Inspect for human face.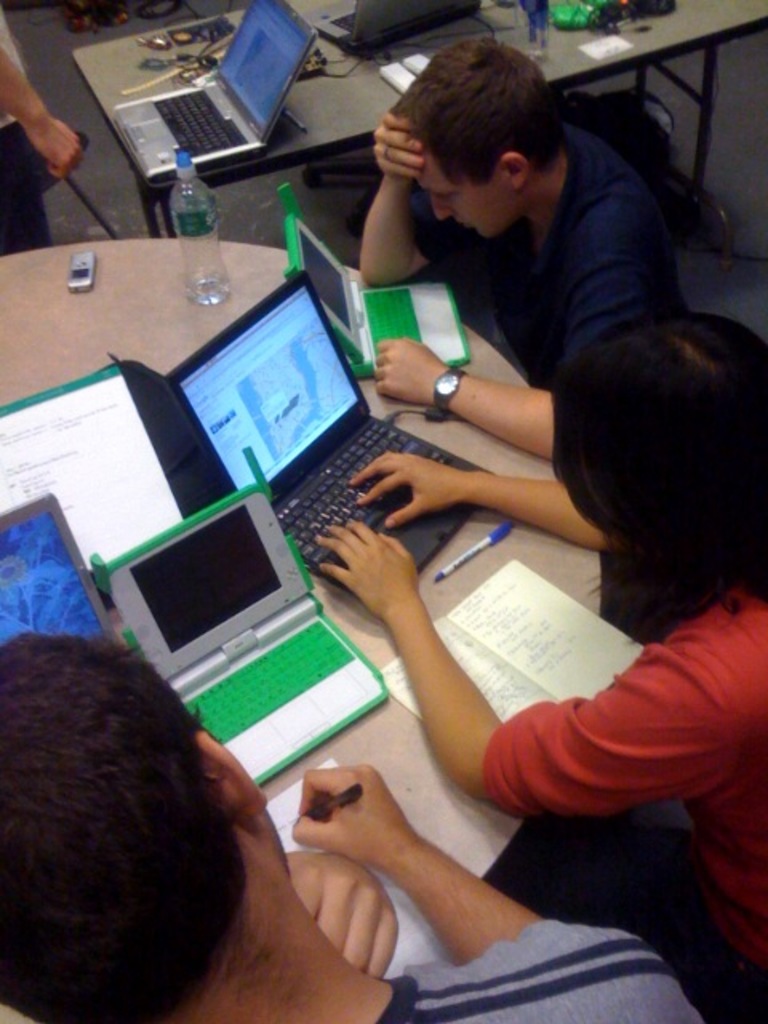
Inspection: 419:118:499:240.
